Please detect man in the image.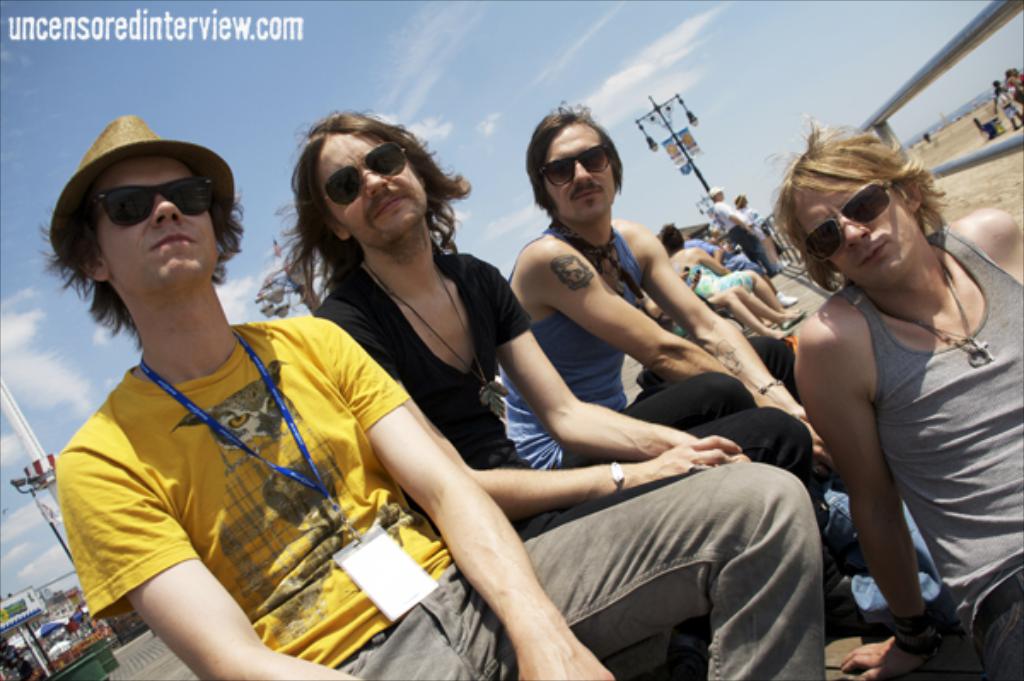
Rect(263, 109, 855, 679).
